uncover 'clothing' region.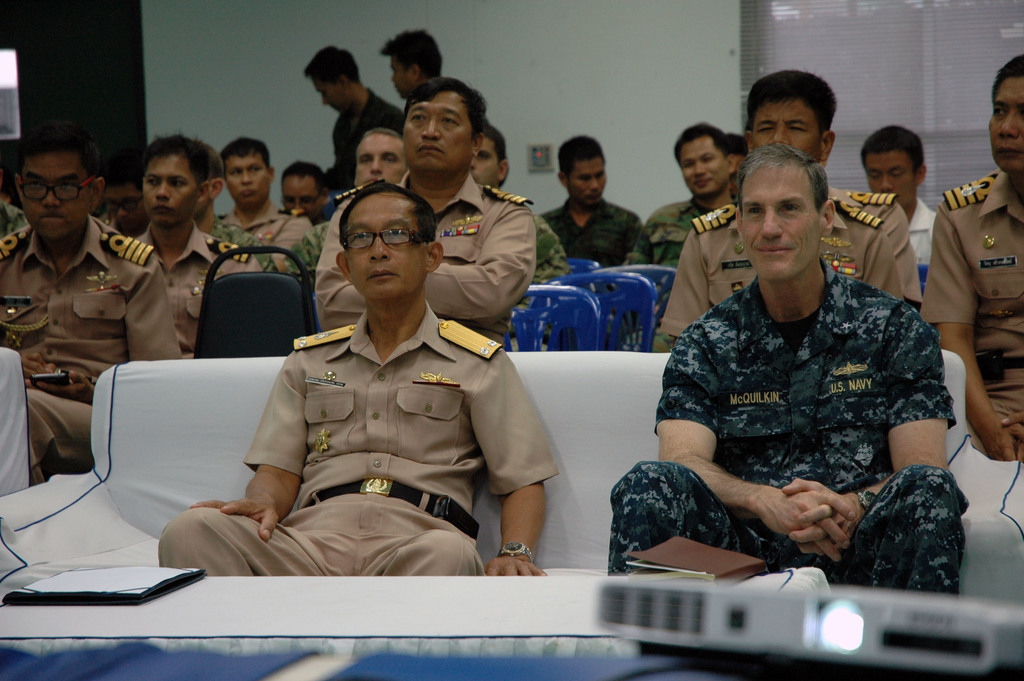
Uncovered: [x1=131, y1=226, x2=264, y2=351].
